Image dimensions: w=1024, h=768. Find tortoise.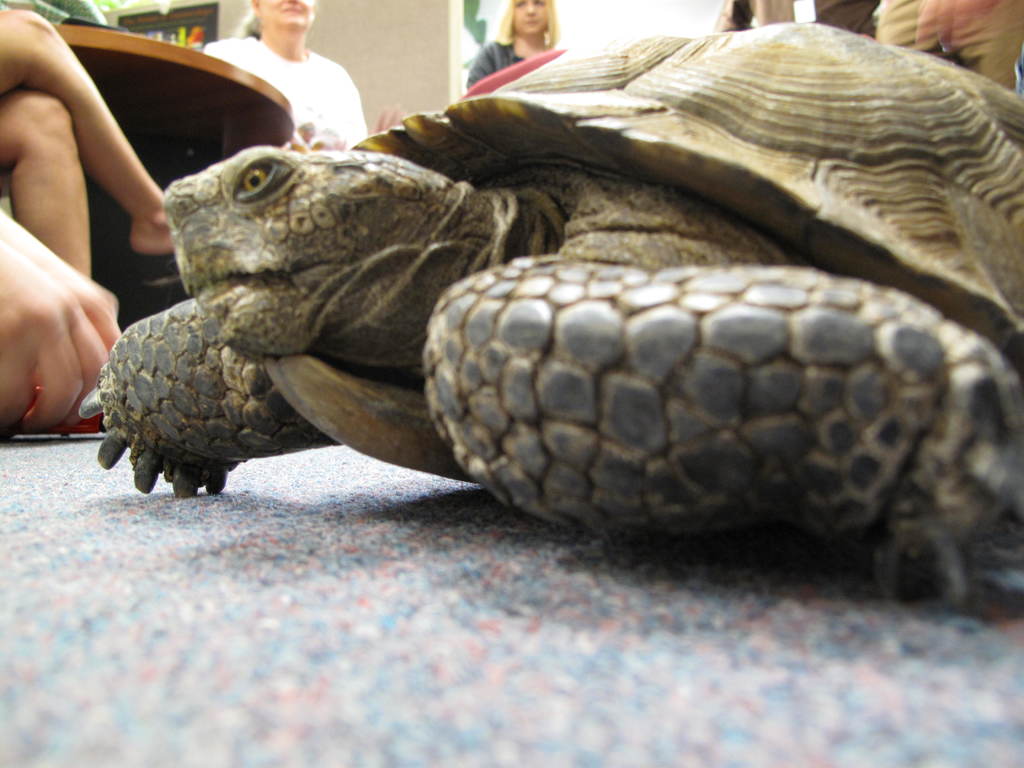
[x1=75, y1=20, x2=1023, y2=610].
